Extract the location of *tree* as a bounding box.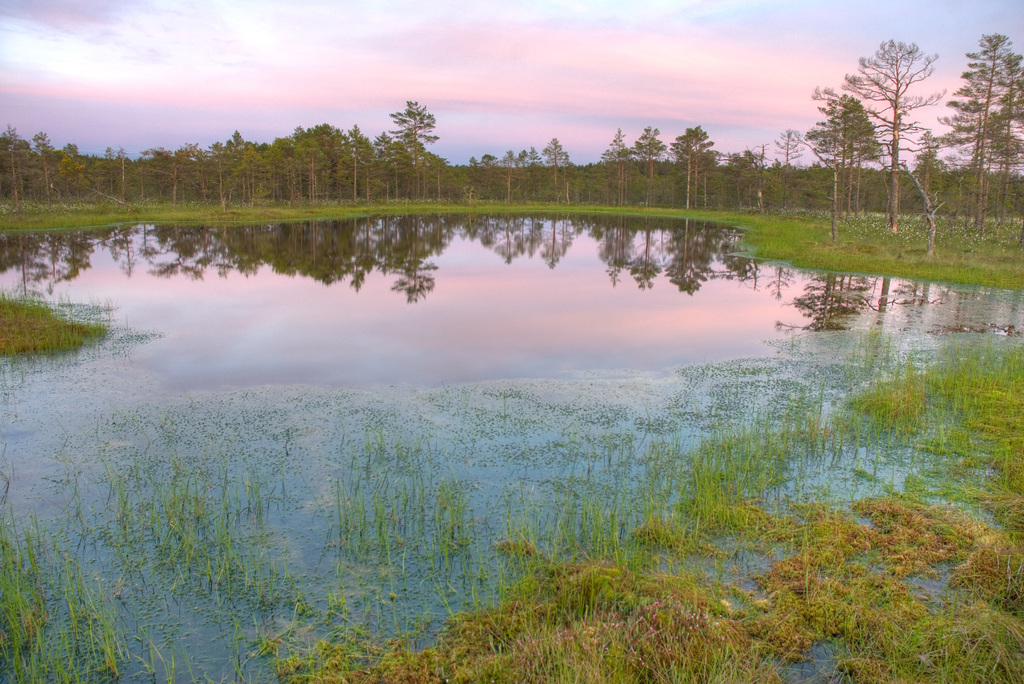
[left=536, top=134, right=590, bottom=201].
